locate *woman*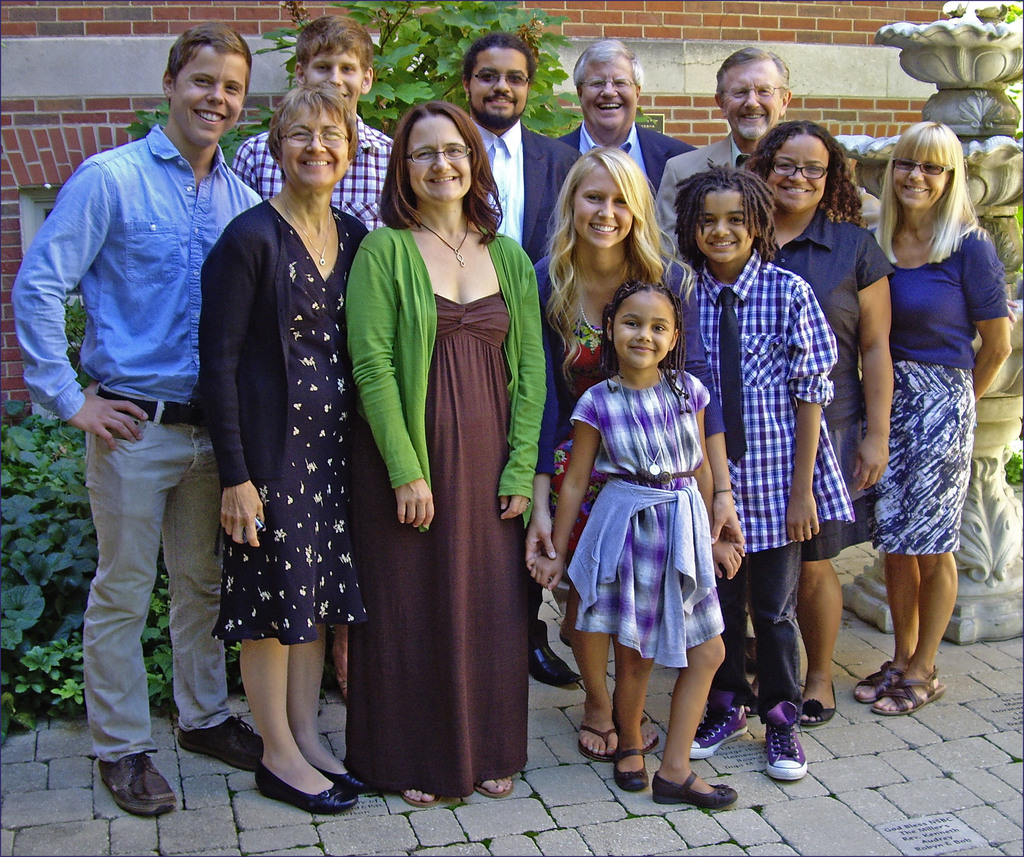
x1=872 y1=116 x2=1011 y2=714
